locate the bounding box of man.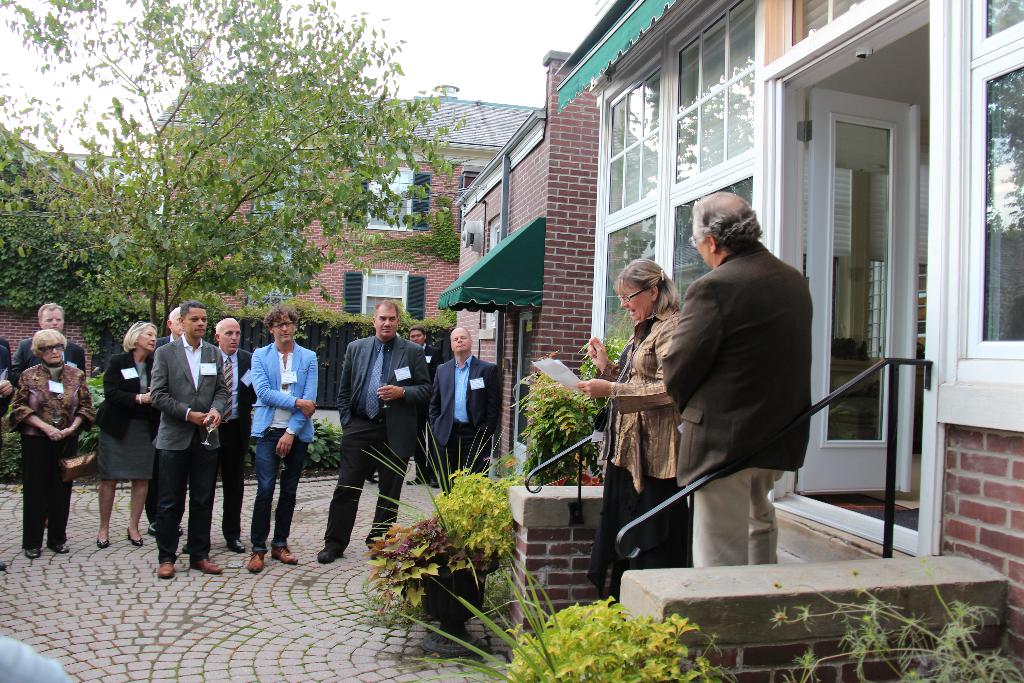
Bounding box: region(155, 299, 229, 582).
